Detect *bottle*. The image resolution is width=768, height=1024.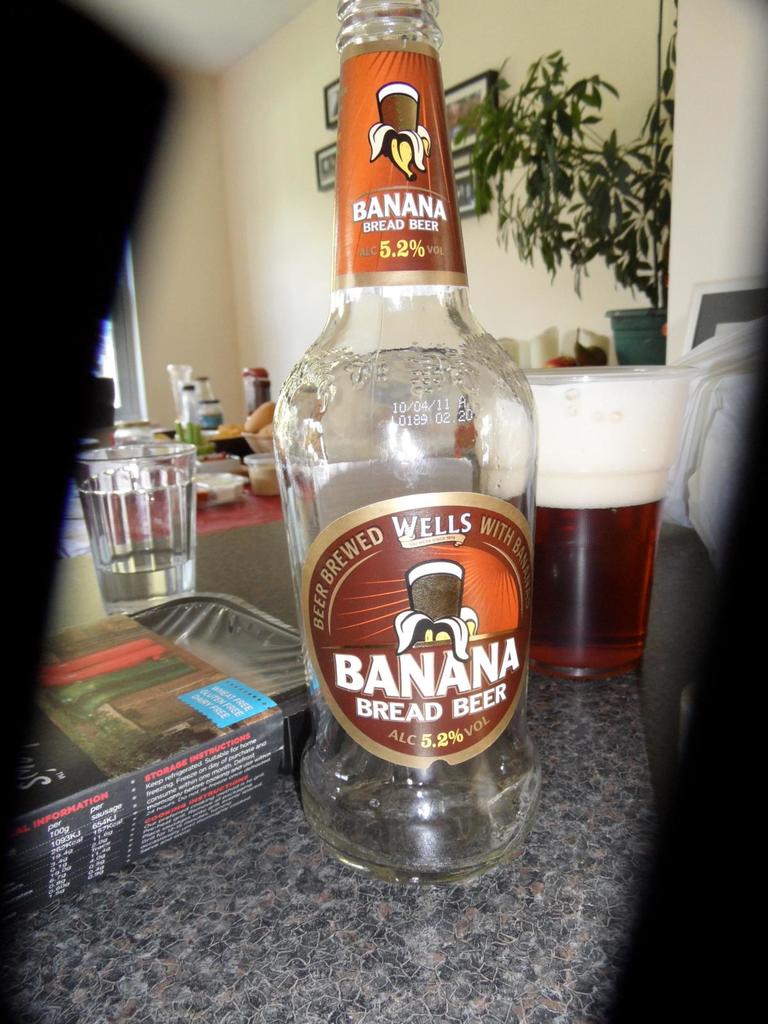
select_region(201, 386, 236, 460).
